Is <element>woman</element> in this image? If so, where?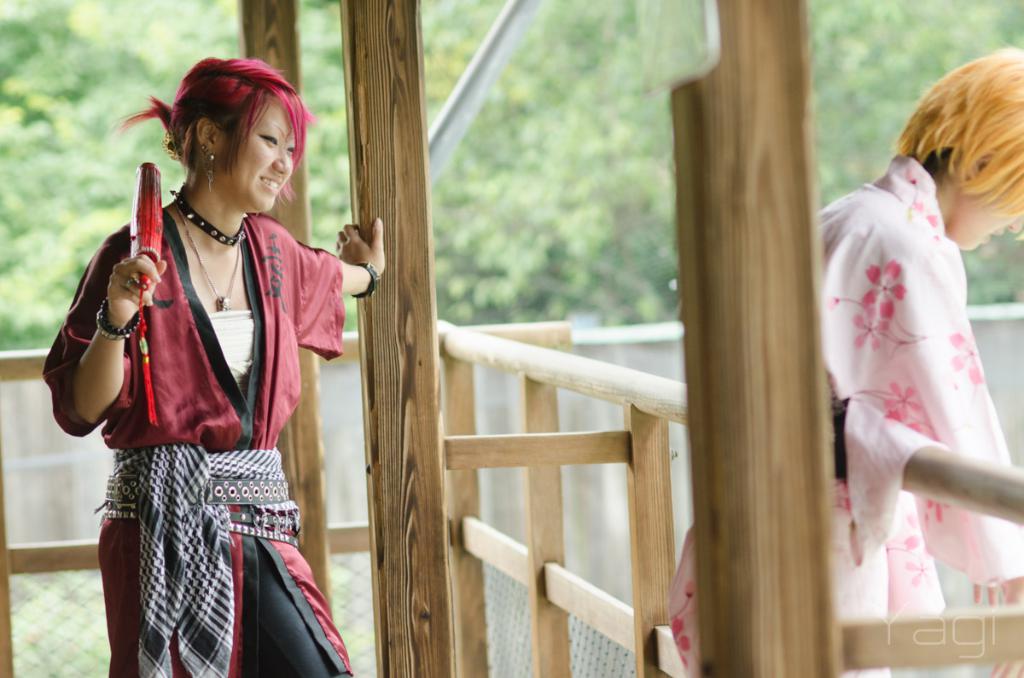
Yes, at crop(58, 49, 372, 677).
